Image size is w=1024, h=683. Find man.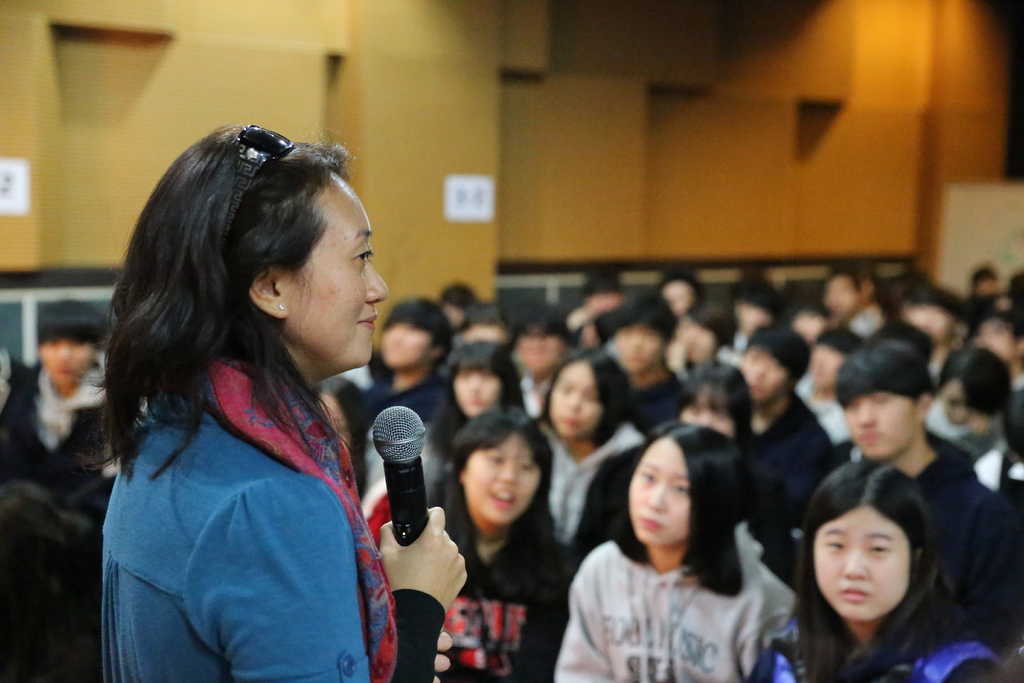
[827,344,1023,679].
